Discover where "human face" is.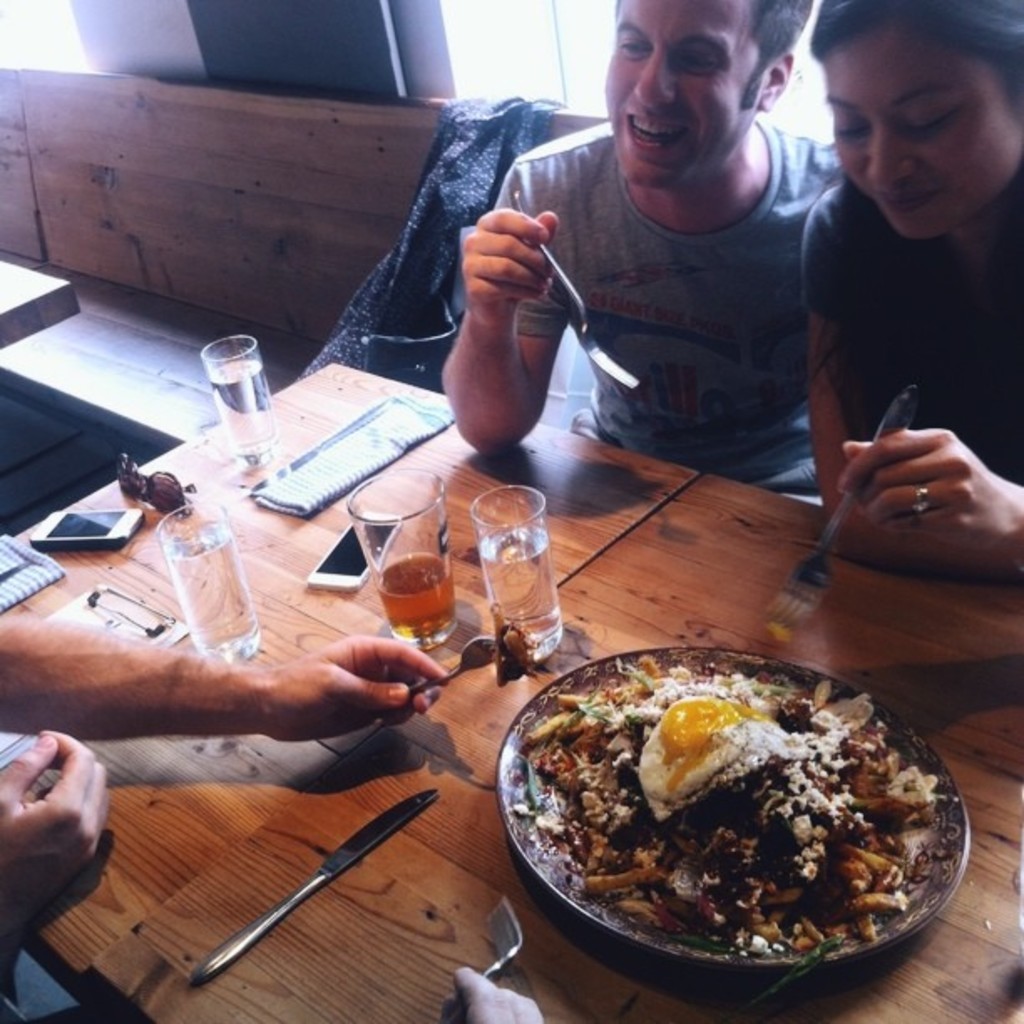
Discovered at rect(604, 0, 760, 189).
